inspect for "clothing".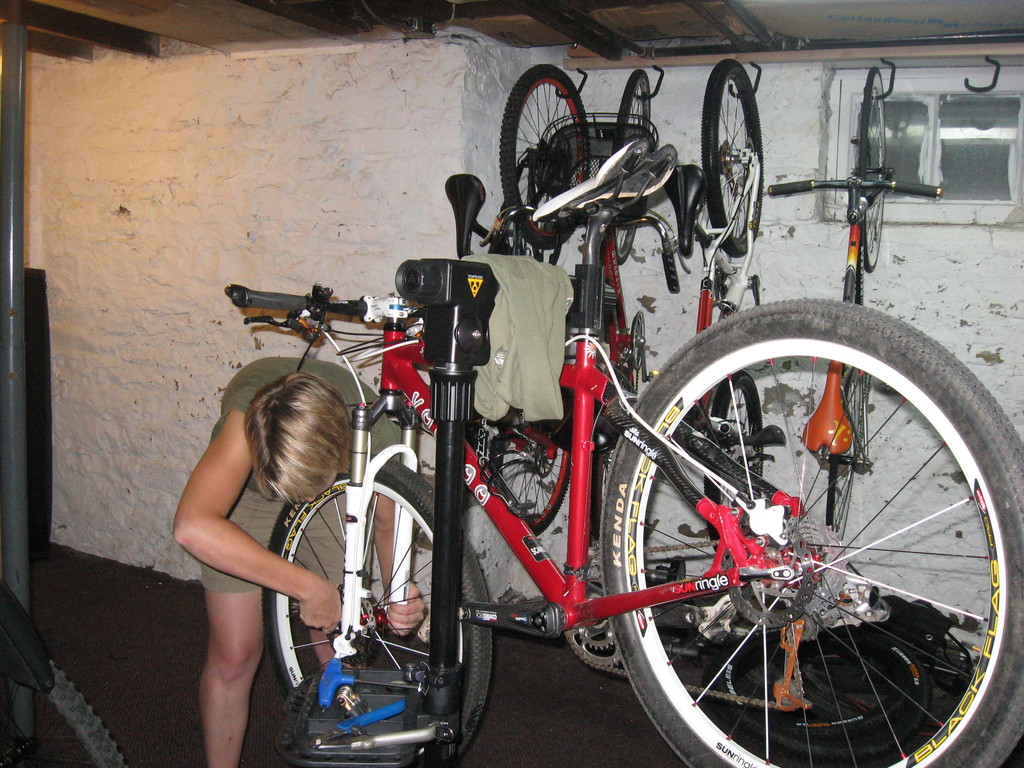
Inspection: (210,353,400,595).
